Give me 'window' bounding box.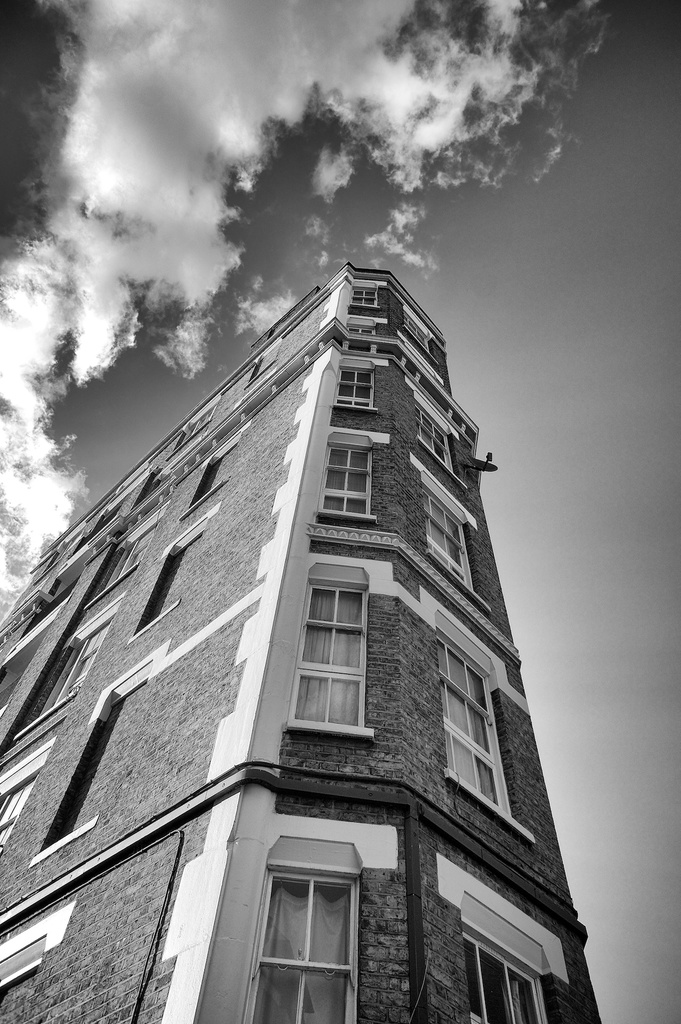
{"x1": 287, "y1": 554, "x2": 377, "y2": 737}.
